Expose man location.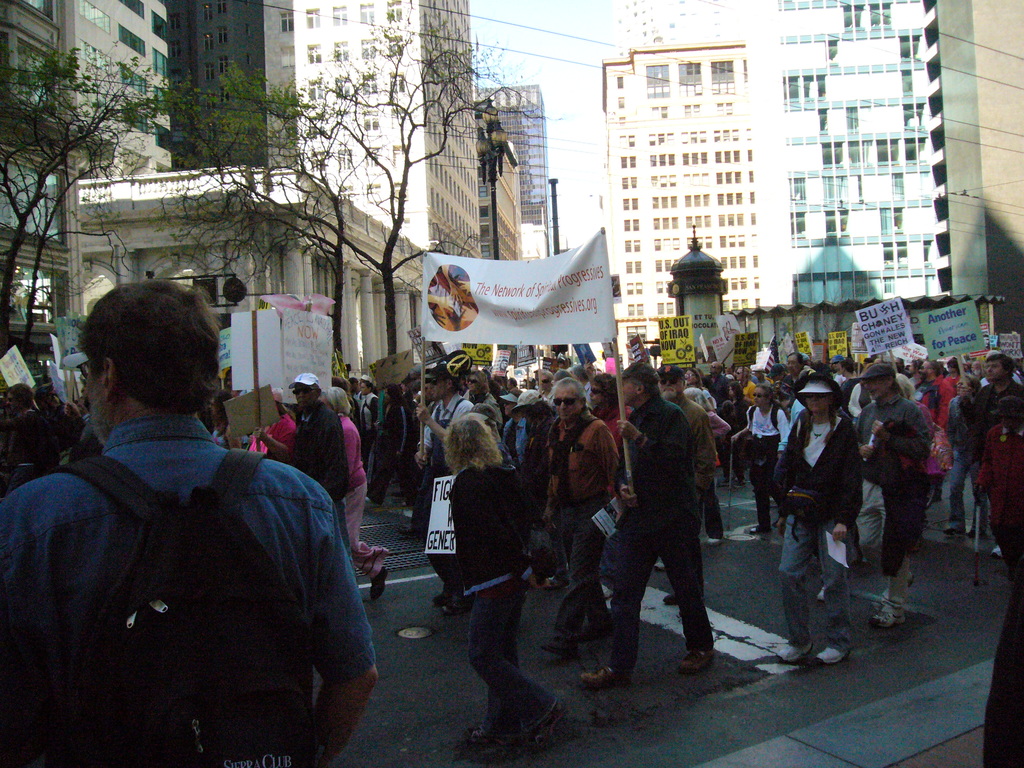
Exposed at {"x1": 289, "y1": 371, "x2": 335, "y2": 498}.
